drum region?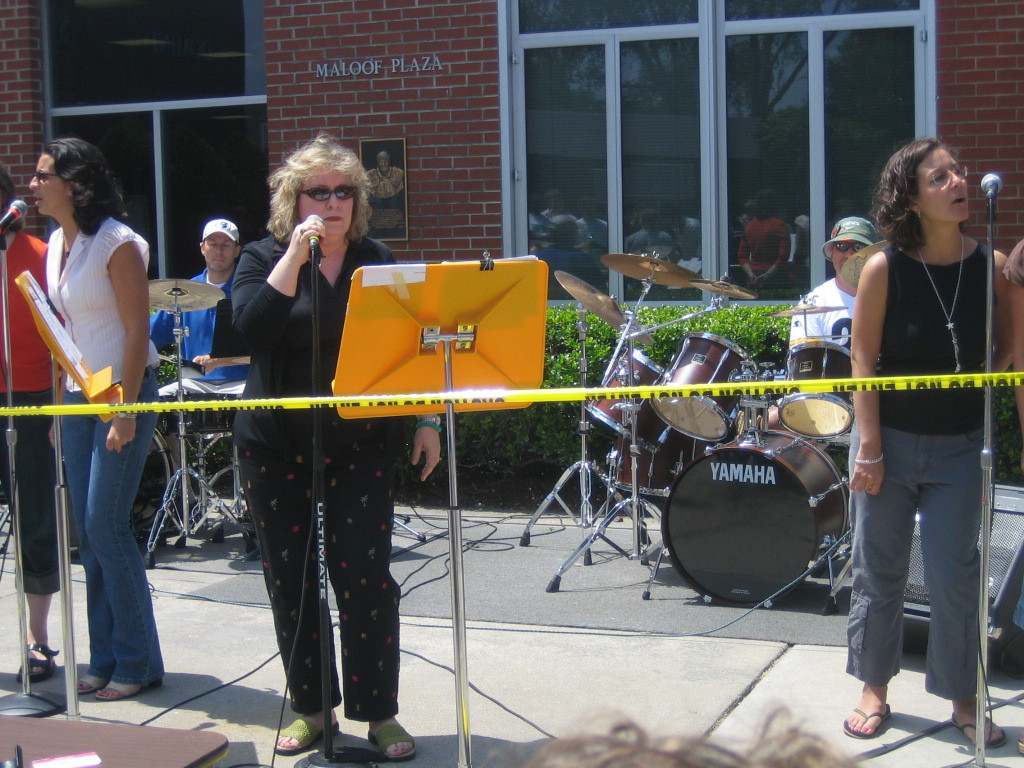
region(67, 428, 183, 550)
